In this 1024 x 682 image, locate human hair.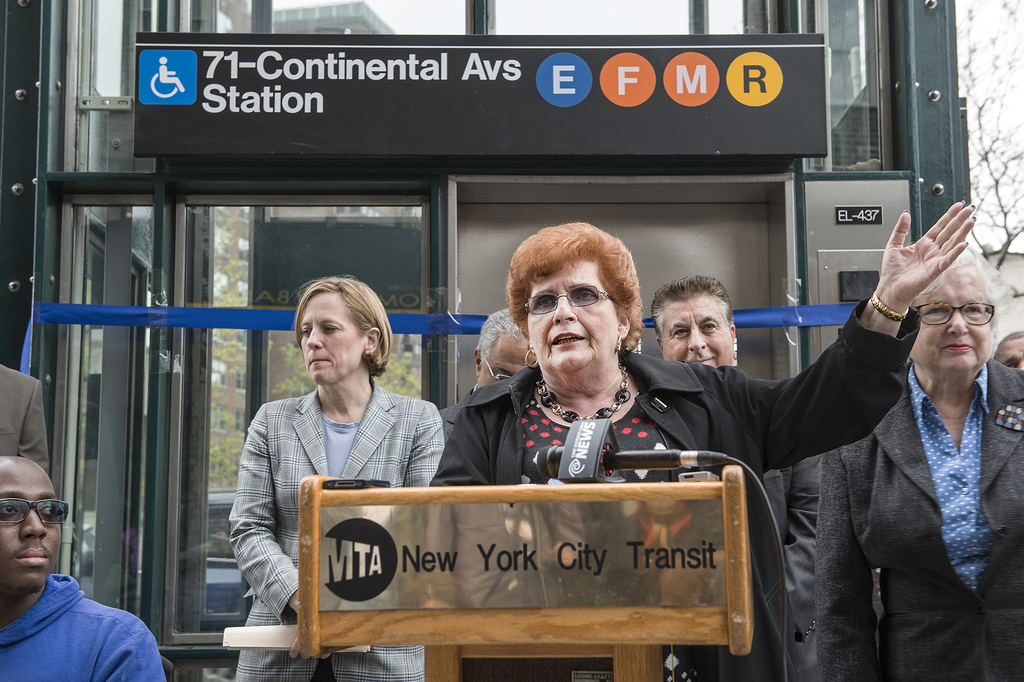
Bounding box: bbox=[913, 244, 1005, 348].
